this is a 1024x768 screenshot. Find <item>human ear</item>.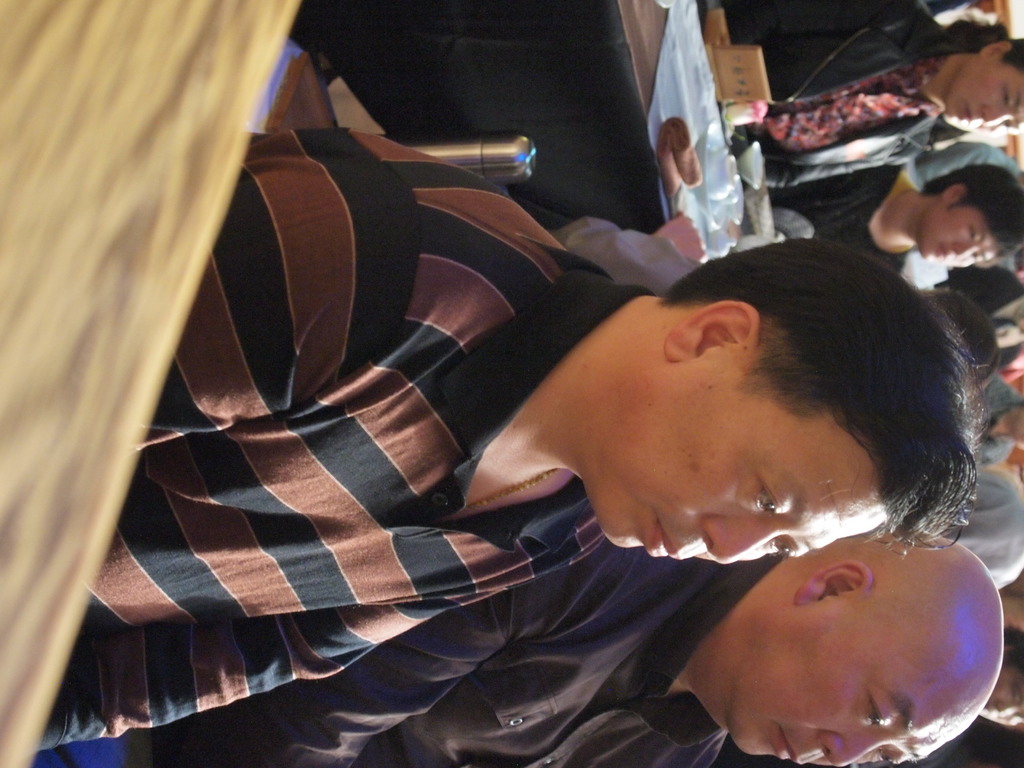
Bounding box: left=982, top=40, right=1016, bottom=57.
